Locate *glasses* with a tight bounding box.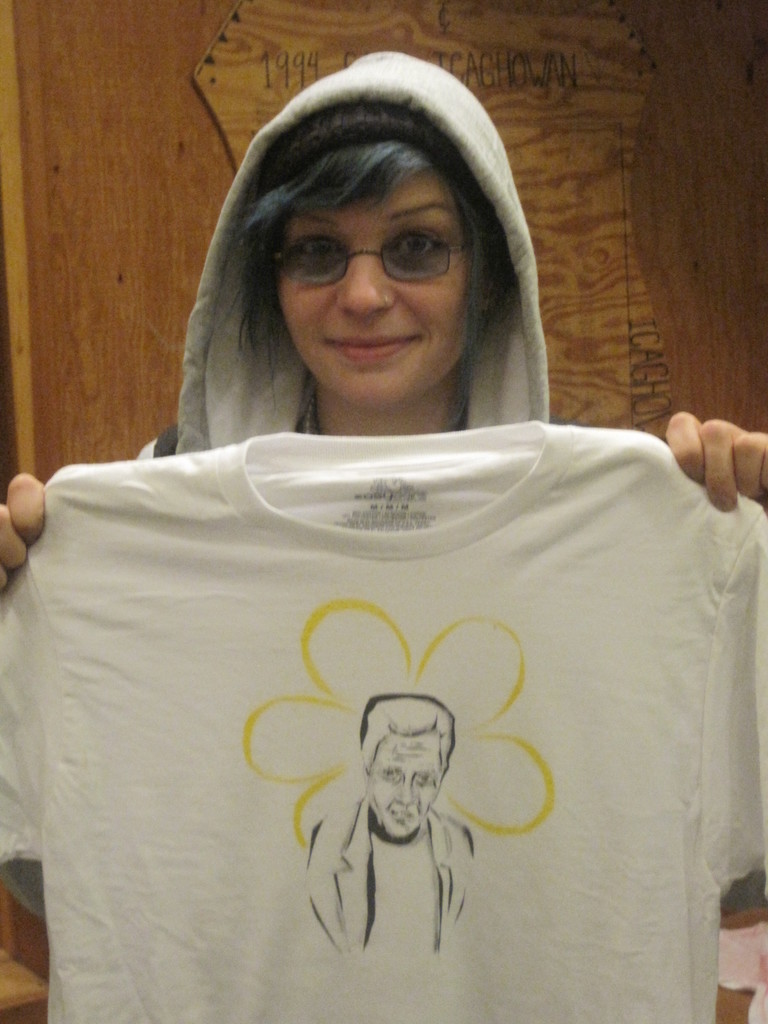
select_region(253, 213, 467, 278).
